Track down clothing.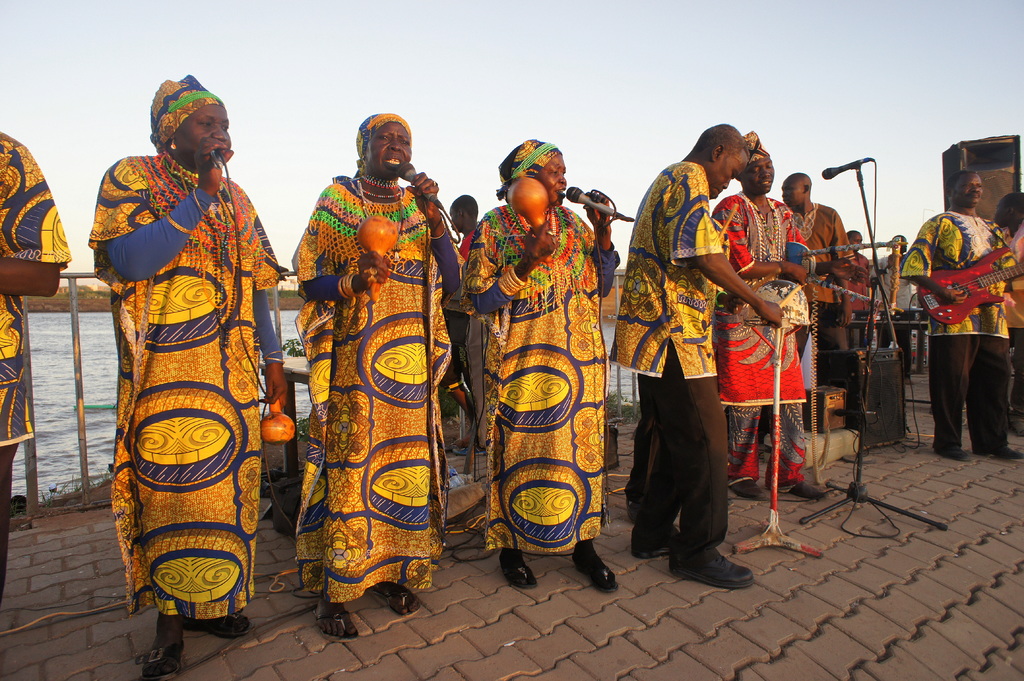
Tracked to 86, 138, 277, 625.
